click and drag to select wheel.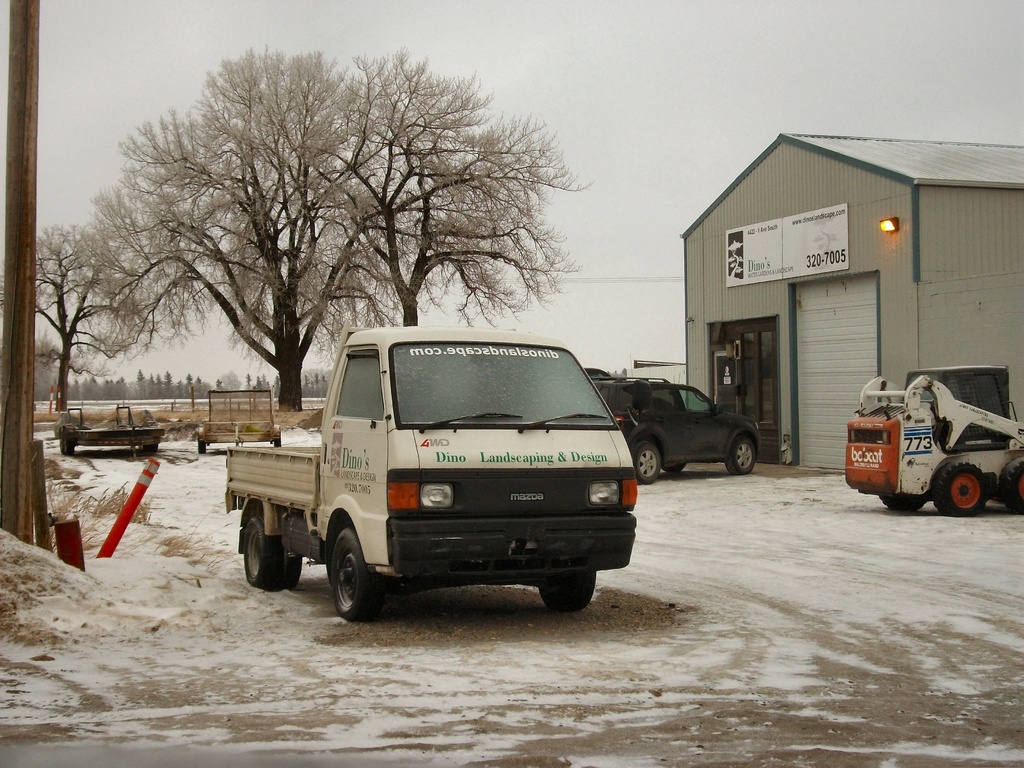
Selection: {"x1": 198, "y1": 440, "x2": 209, "y2": 455}.
